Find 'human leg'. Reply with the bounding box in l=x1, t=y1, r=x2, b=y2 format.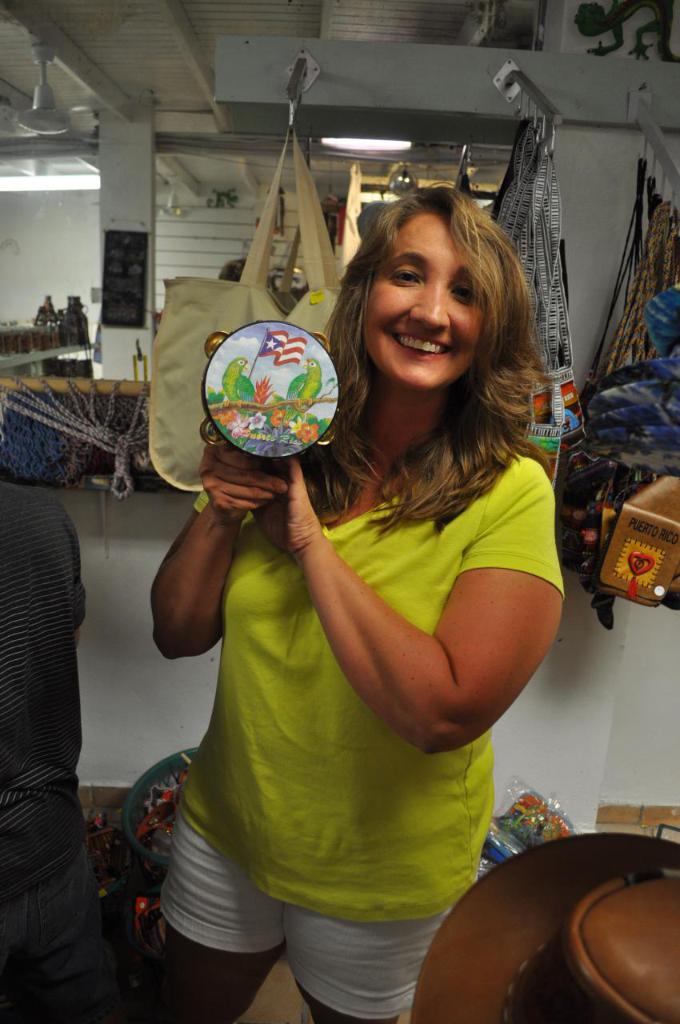
l=9, t=846, r=112, b=1022.
